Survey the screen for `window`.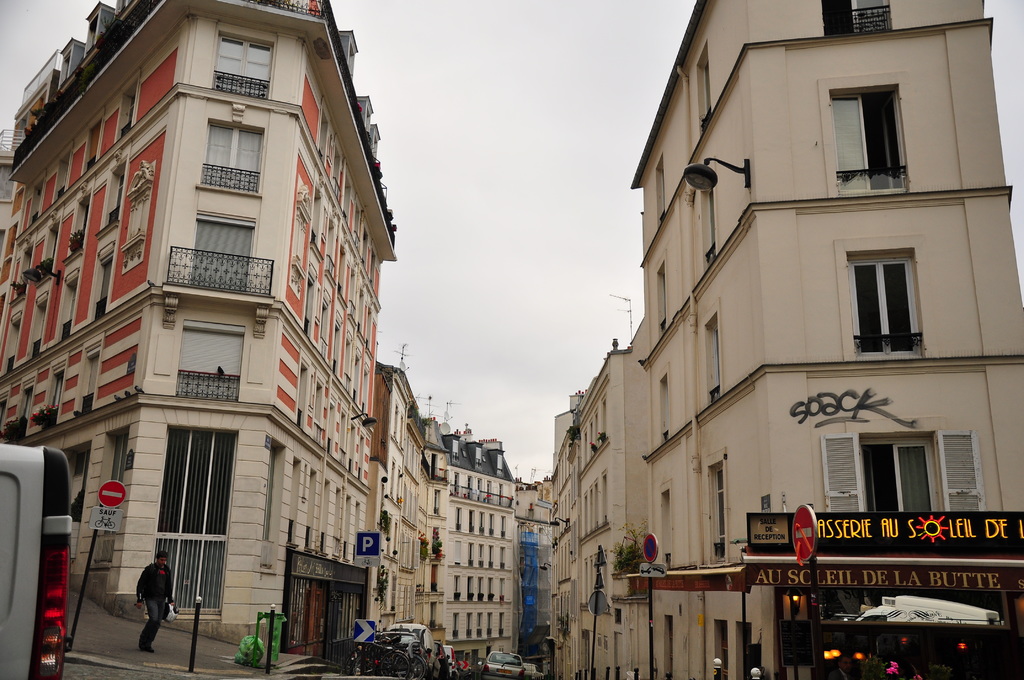
Survey found: 831:86:908:194.
